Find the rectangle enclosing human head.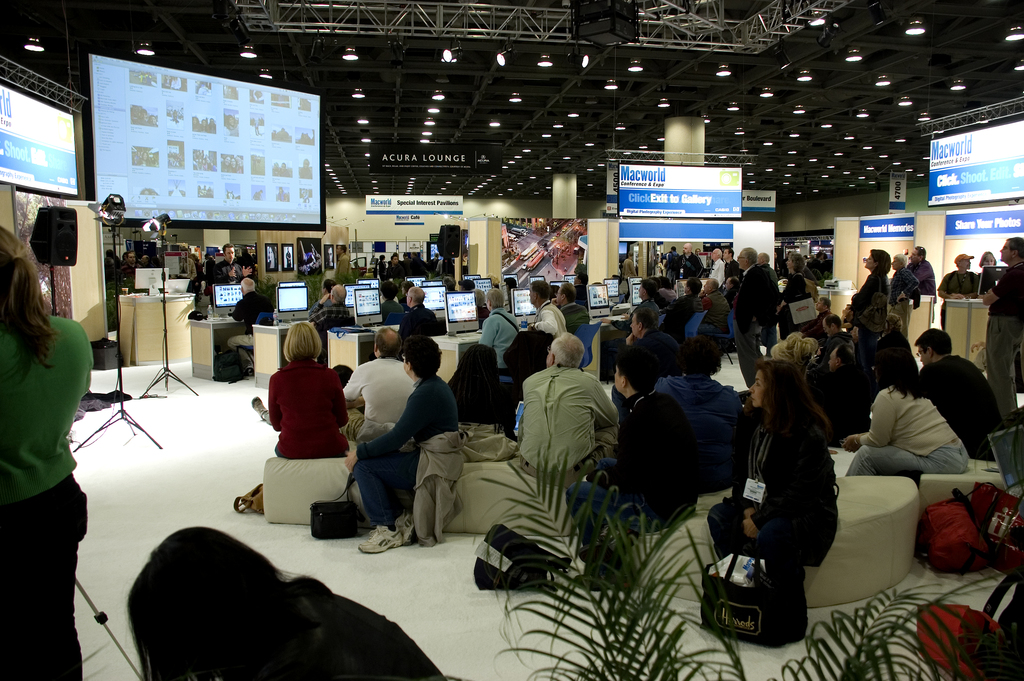
(left=0, top=229, right=34, bottom=325).
